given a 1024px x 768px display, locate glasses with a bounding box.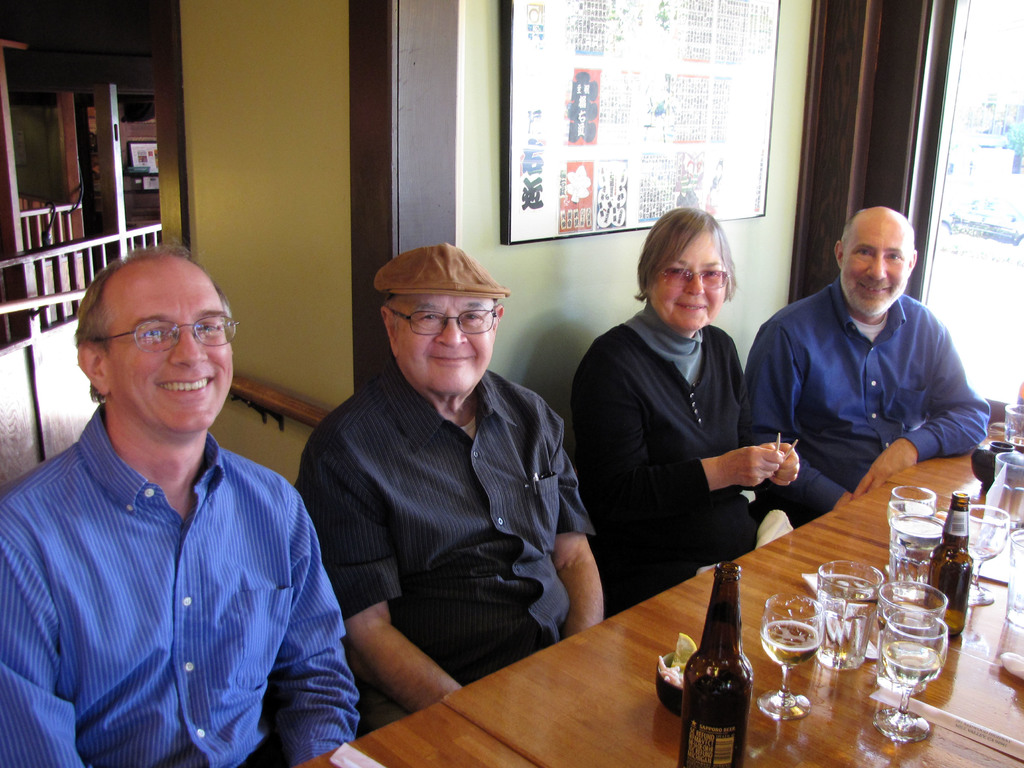
Located: <box>384,303,503,333</box>.
